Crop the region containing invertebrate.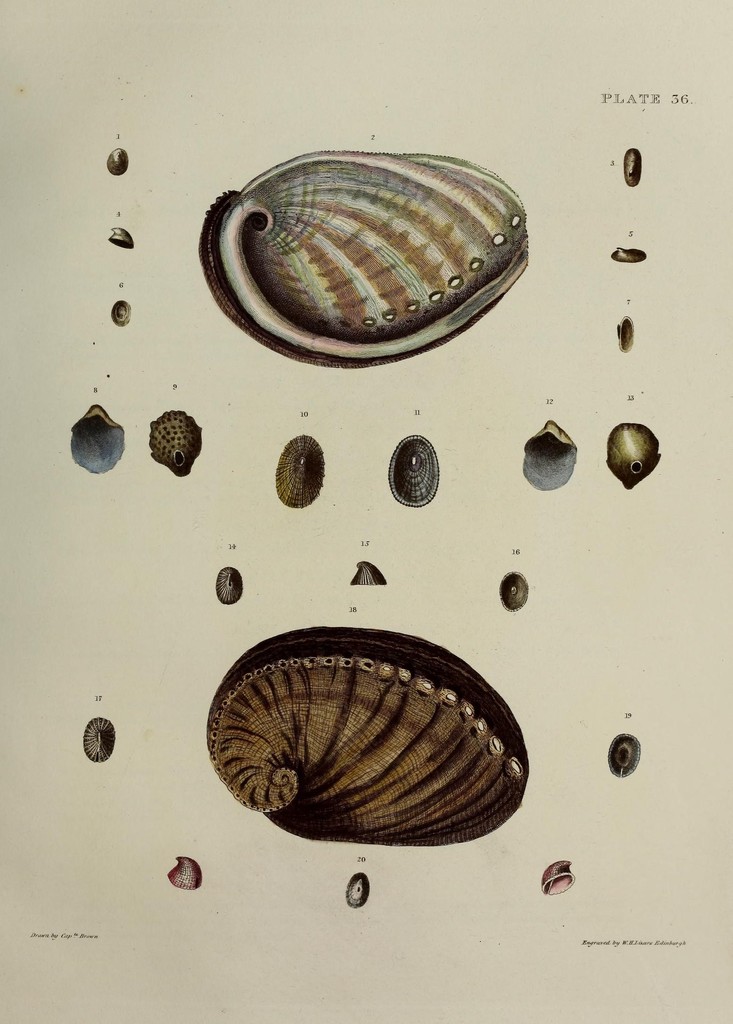
Crop region: [604,416,665,495].
